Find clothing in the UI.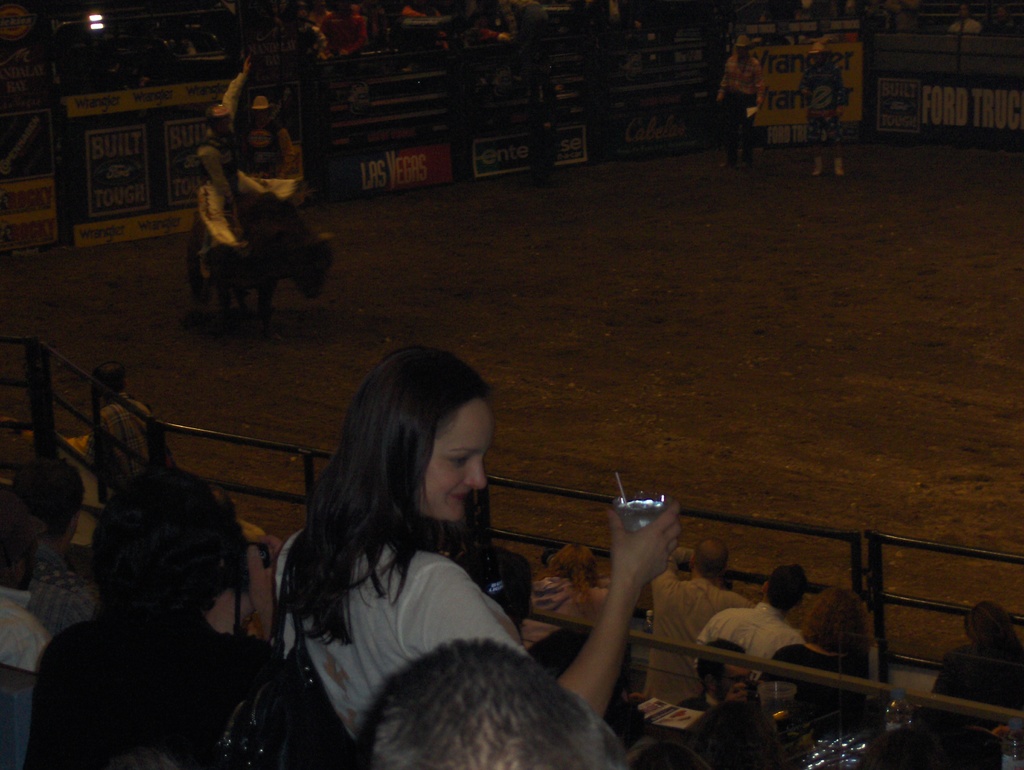
UI element at rect(696, 602, 799, 690).
